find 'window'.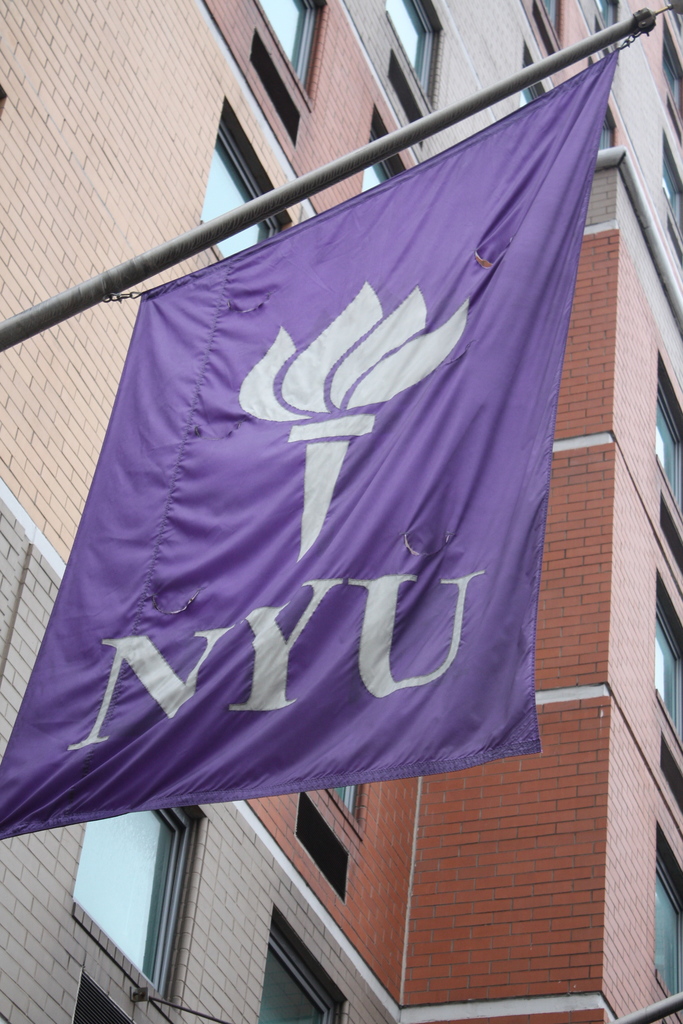
(left=658, top=14, right=682, bottom=127).
